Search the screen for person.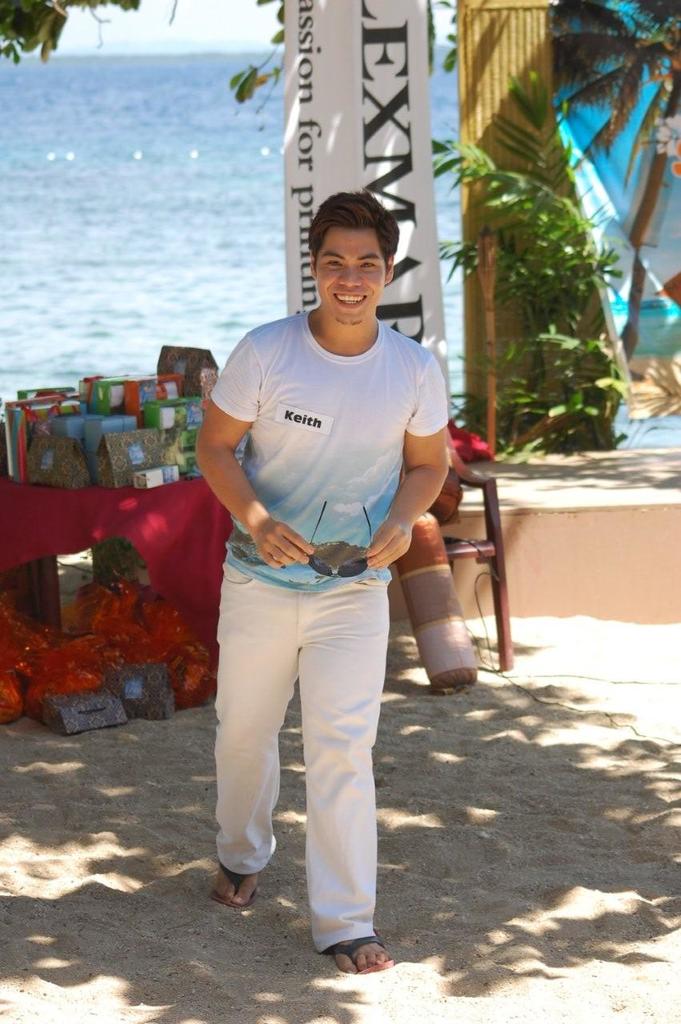
Found at bbox=[176, 168, 466, 948].
